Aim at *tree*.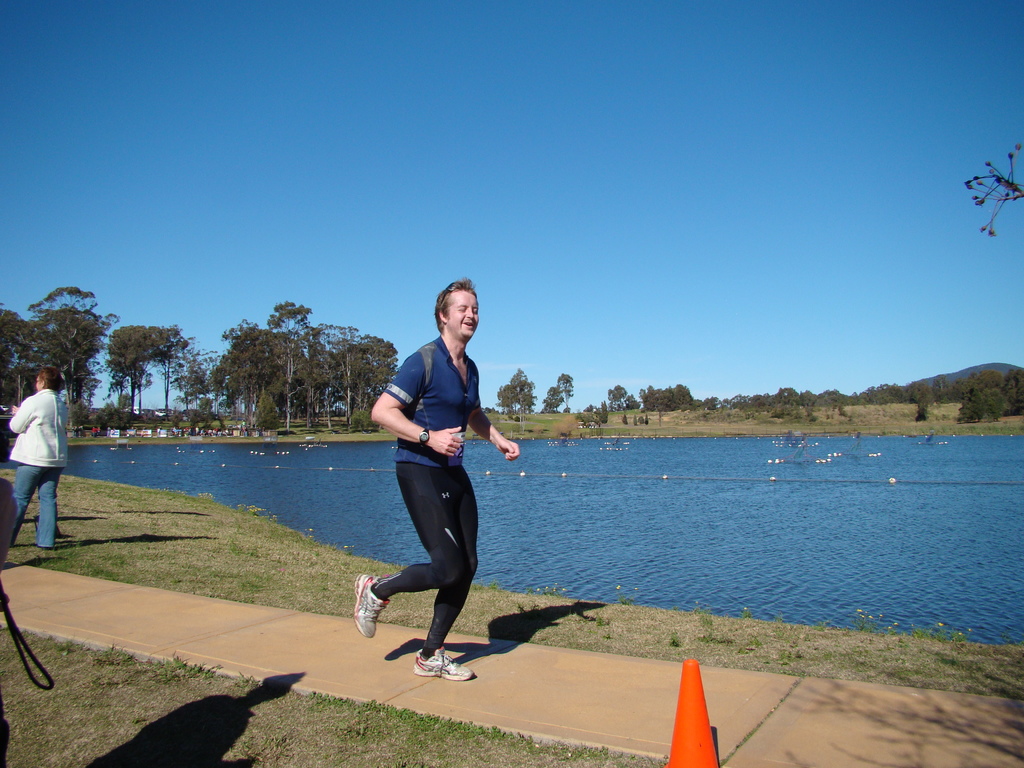
Aimed at <region>0, 307, 34, 403</region>.
